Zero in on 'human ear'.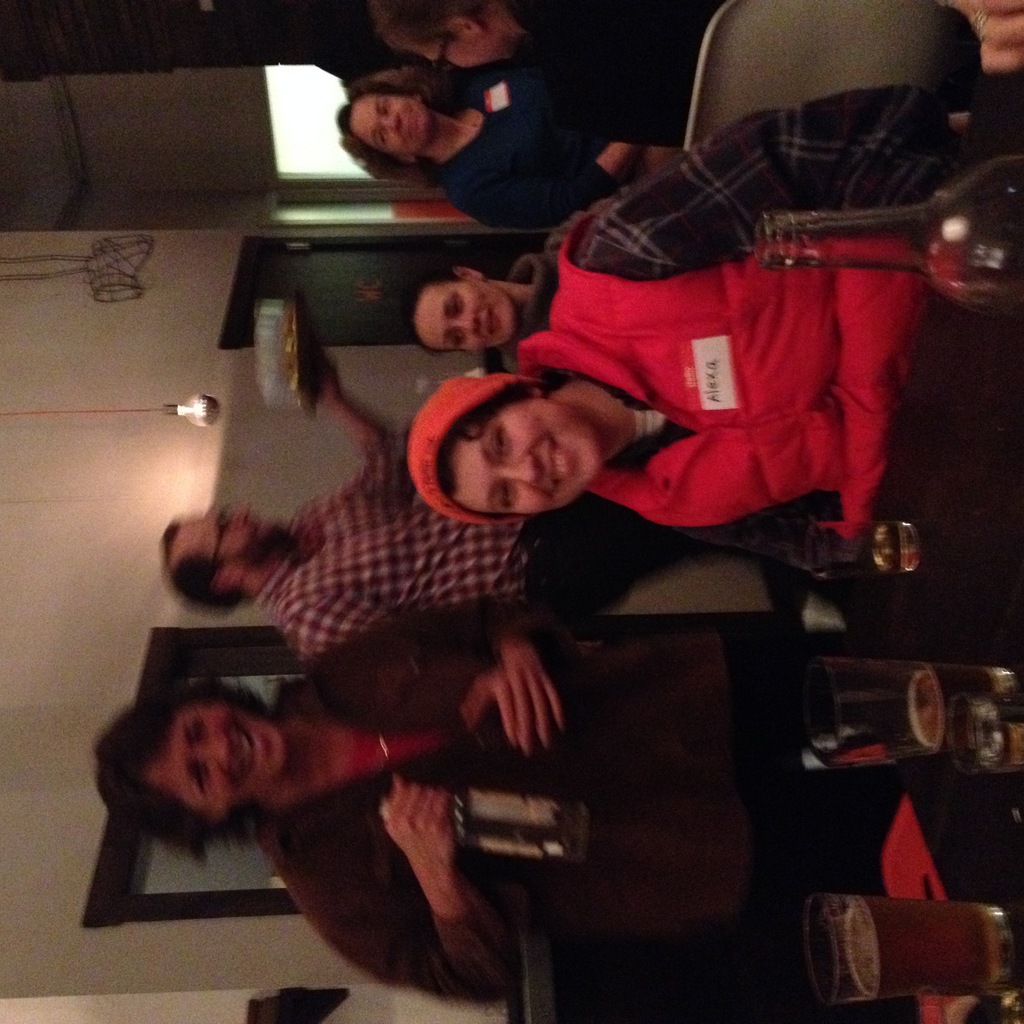
Zeroed in: x1=449 y1=18 x2=487 y2=35.
